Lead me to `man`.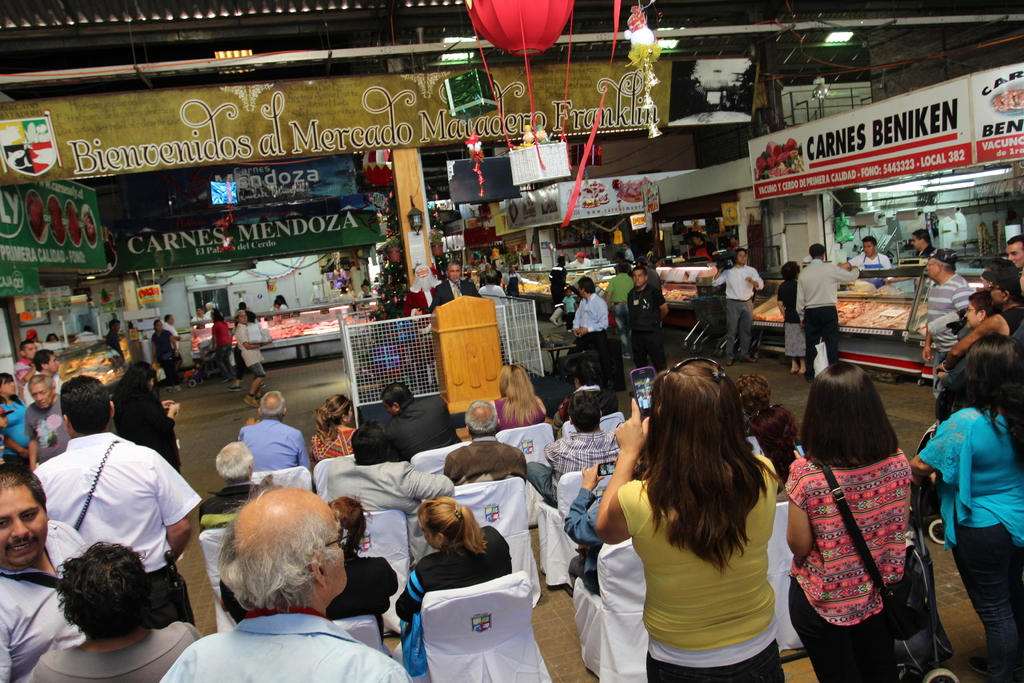
Lead to 232/386/312/471.
